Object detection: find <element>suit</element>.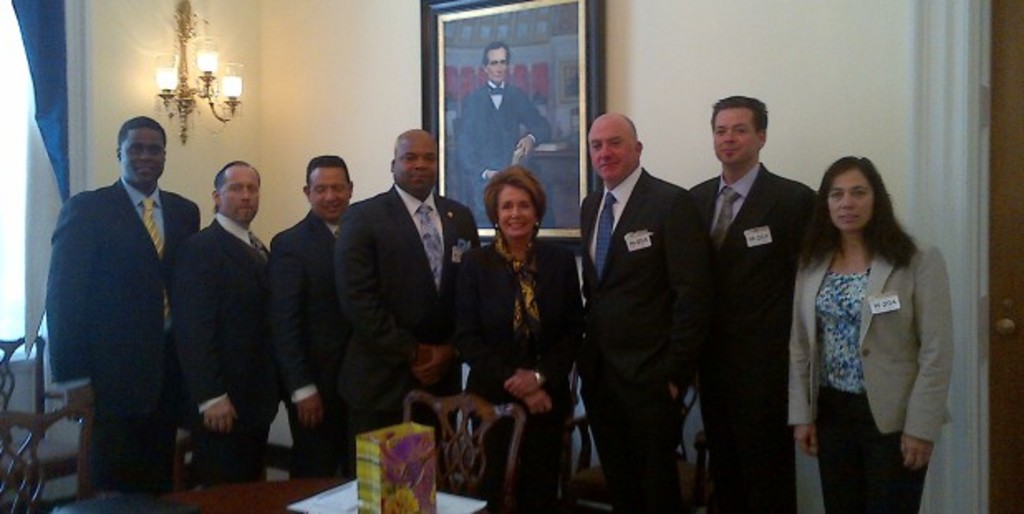
Rect(328, 181, 481, 471).
